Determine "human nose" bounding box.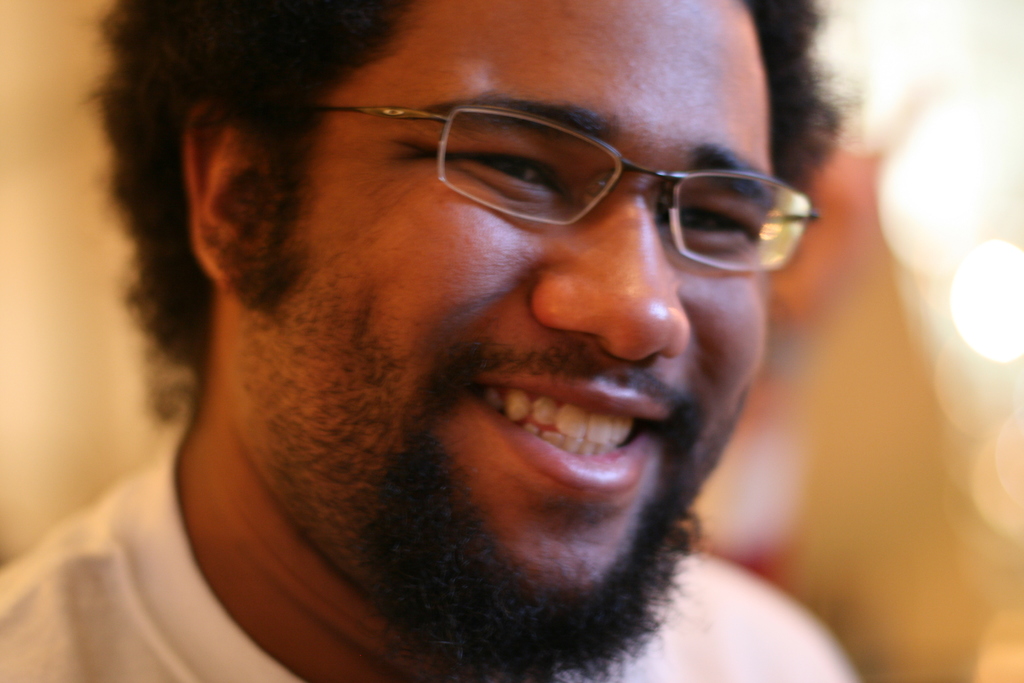
Determined: (538, 185, 699, 354).
